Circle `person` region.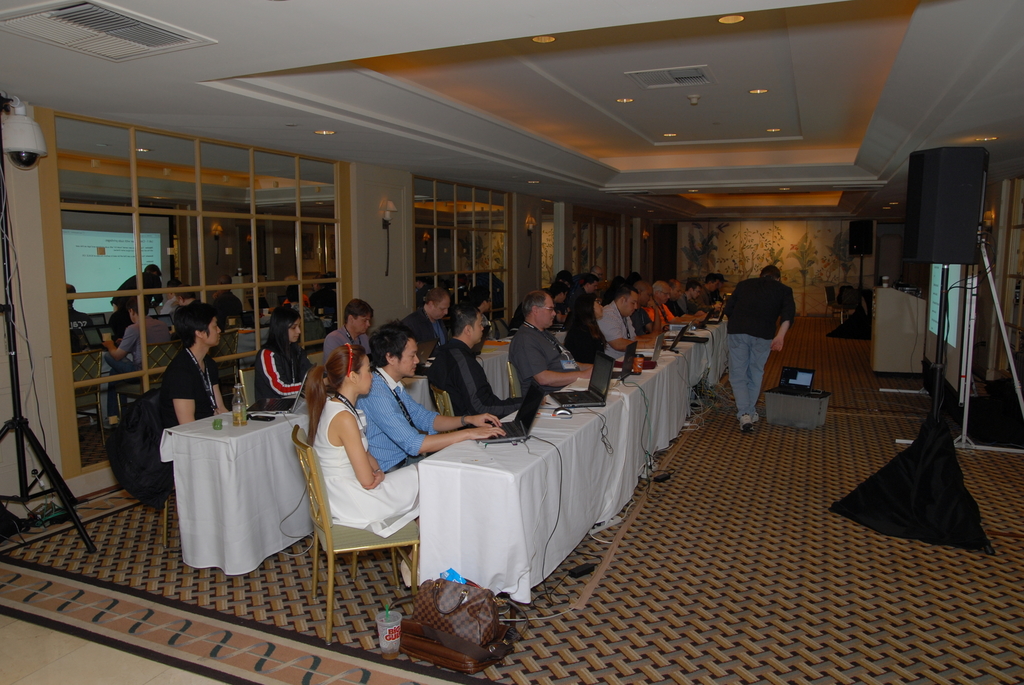
Region: [357, 322, 500, 458].
